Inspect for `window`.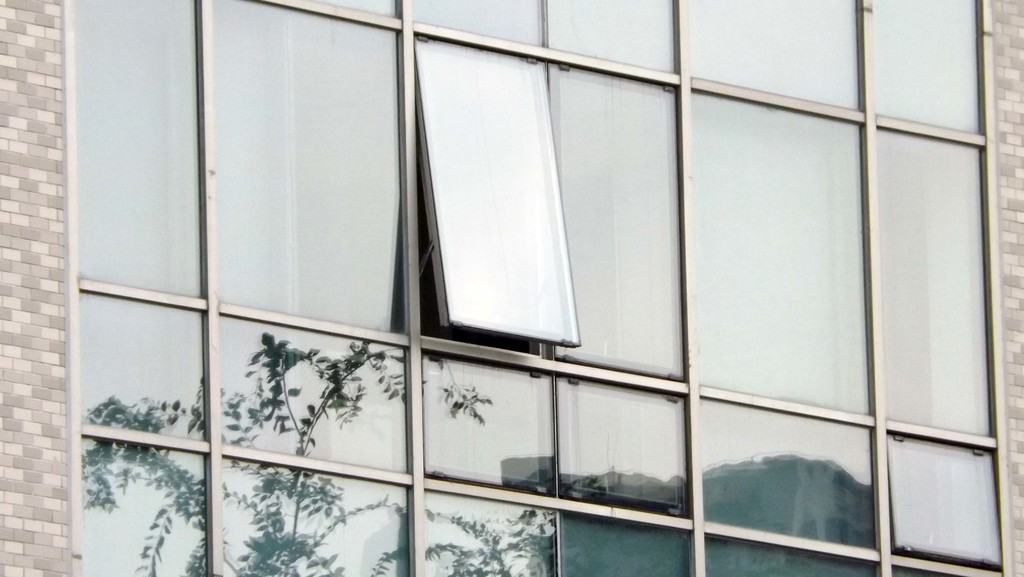
Inspection: x1=67 y1=0 x2=1011 y2=576.
